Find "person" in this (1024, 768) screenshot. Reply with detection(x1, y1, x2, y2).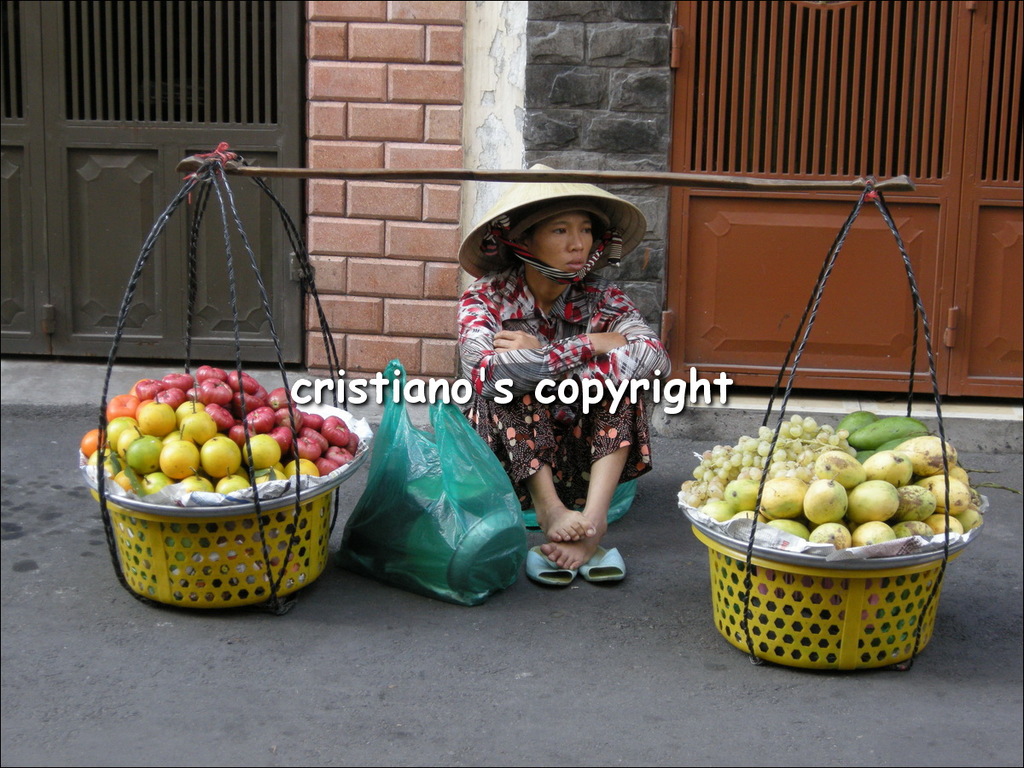
detection(447, 158, 679, 567).
